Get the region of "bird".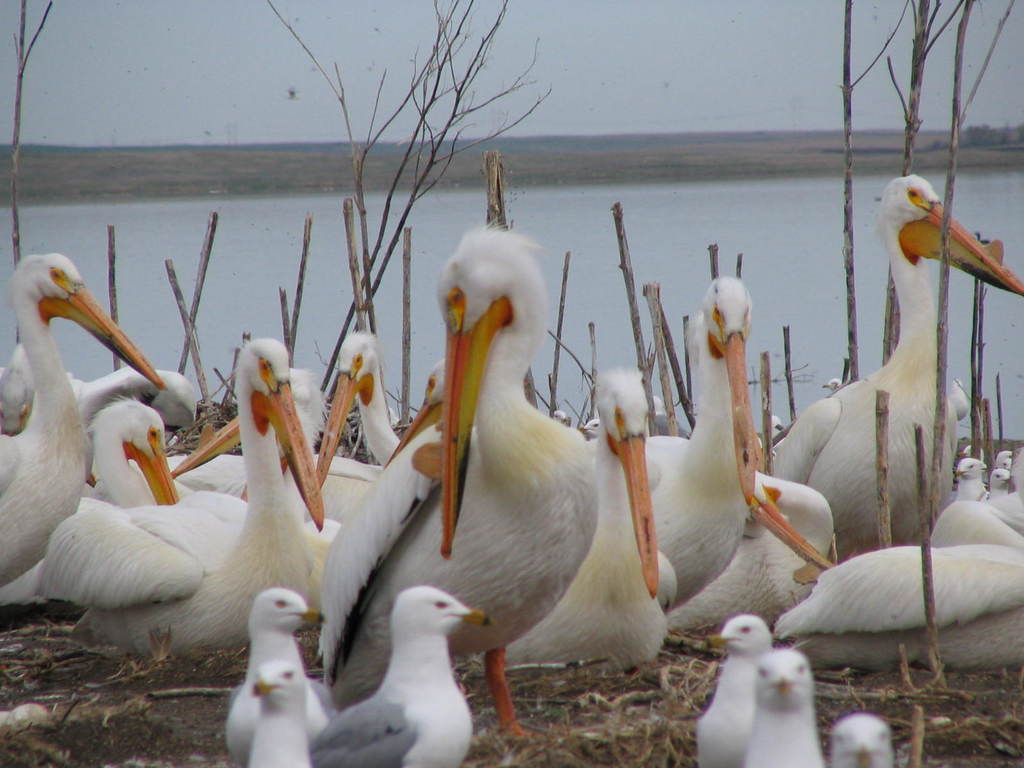
bbox(232, 653, 334, 767).
